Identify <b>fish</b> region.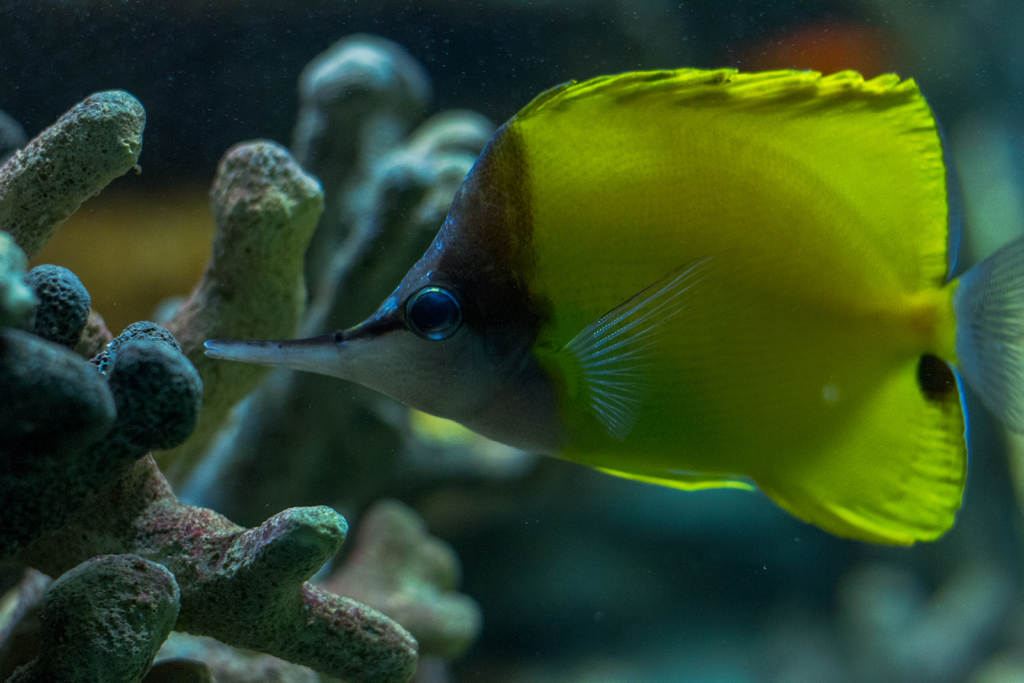
Region: bbox(203, 67, 1023, 548).
